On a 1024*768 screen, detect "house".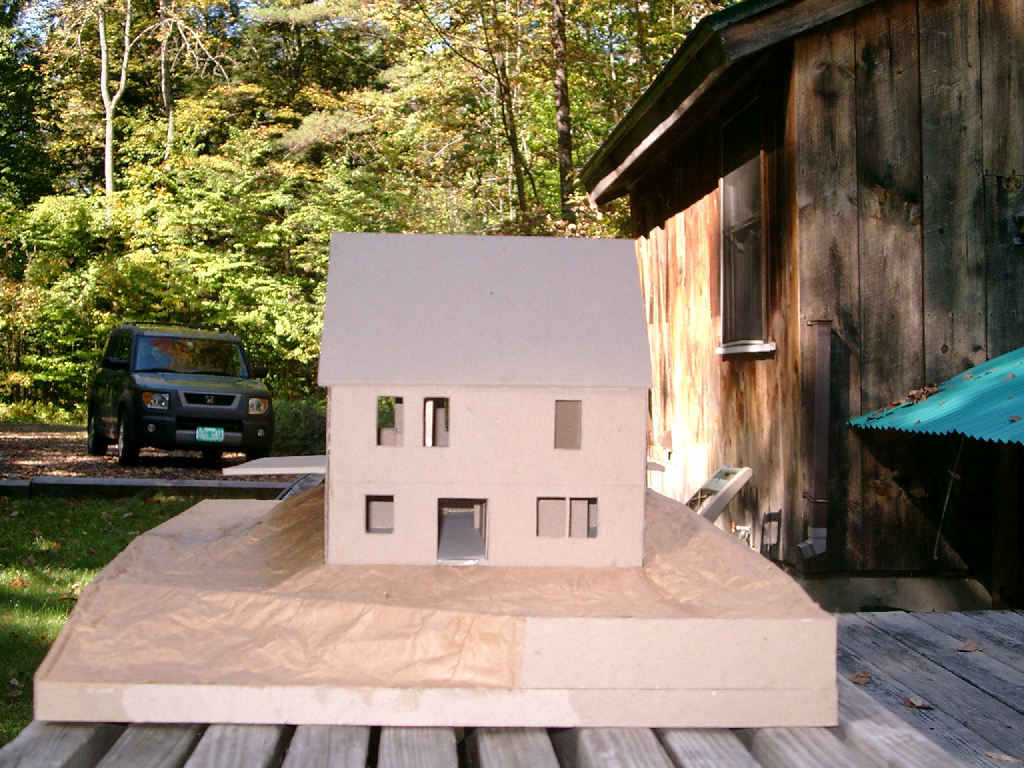
572 0 1023 608.
